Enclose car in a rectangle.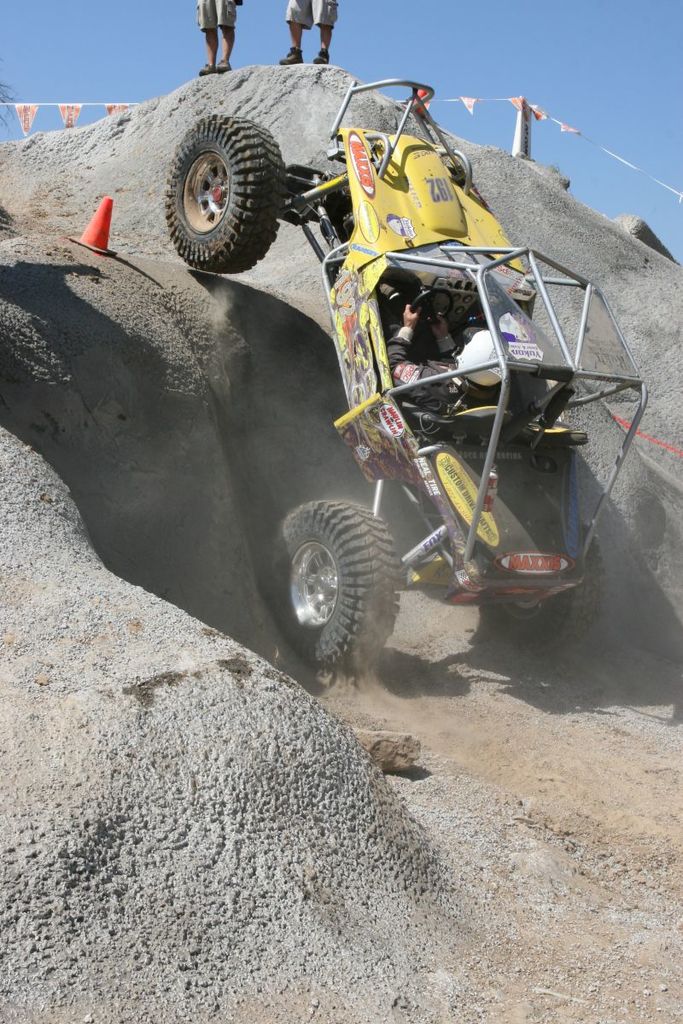
box=[163, 74, 651, 667].
